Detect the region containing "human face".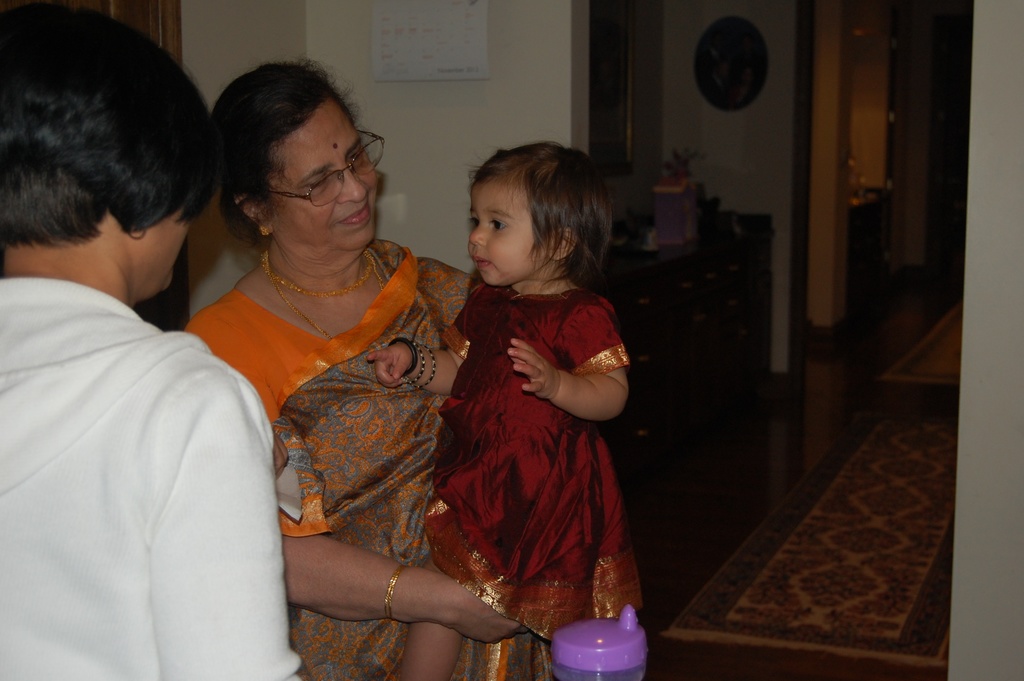
[130, 211, 185, 297].
